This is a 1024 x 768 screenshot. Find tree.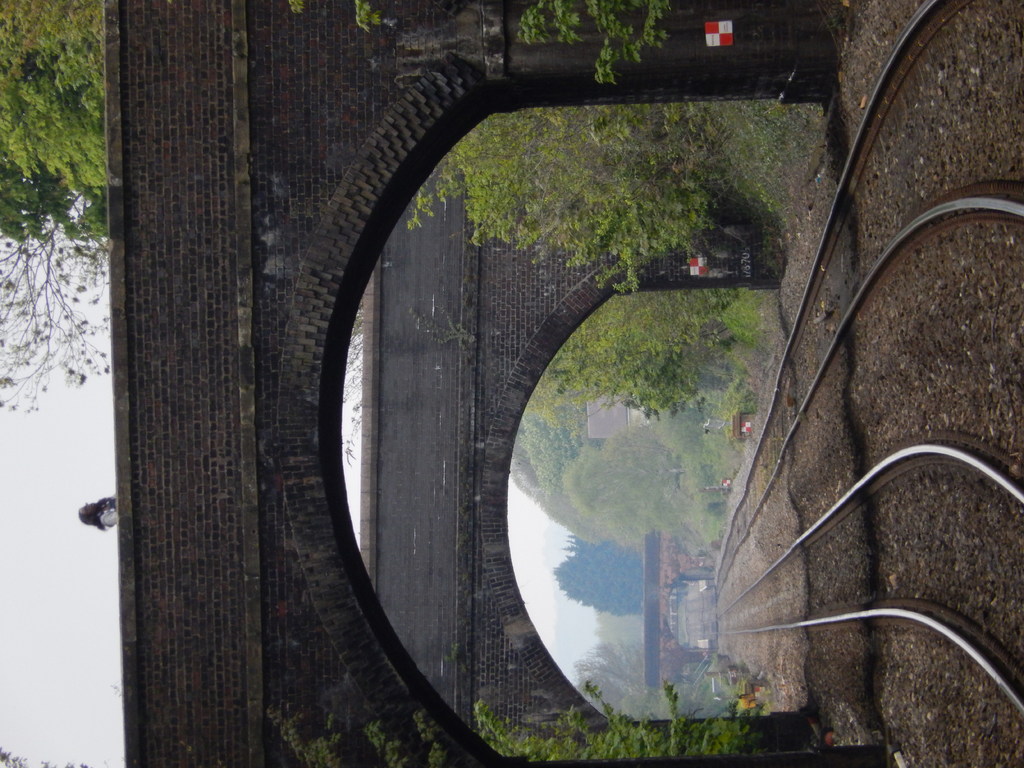
Bounding box: (left=404, top=97, right=796, bottom=293).
